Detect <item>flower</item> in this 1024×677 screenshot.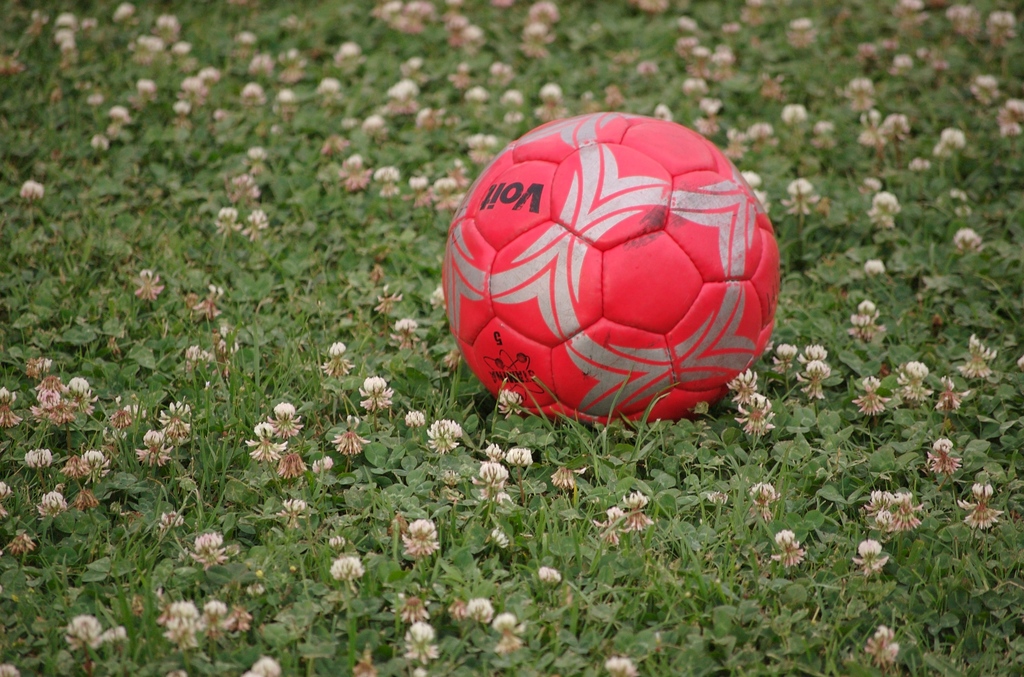
Detection: x1=219 y1=323 x2=240 y2=363.
